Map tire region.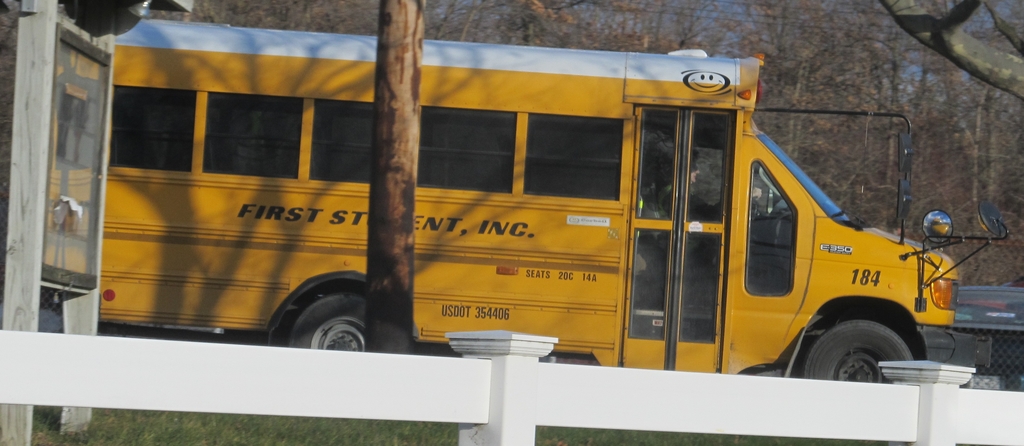
Mapped to BBox(801, 317, 920, 394).
